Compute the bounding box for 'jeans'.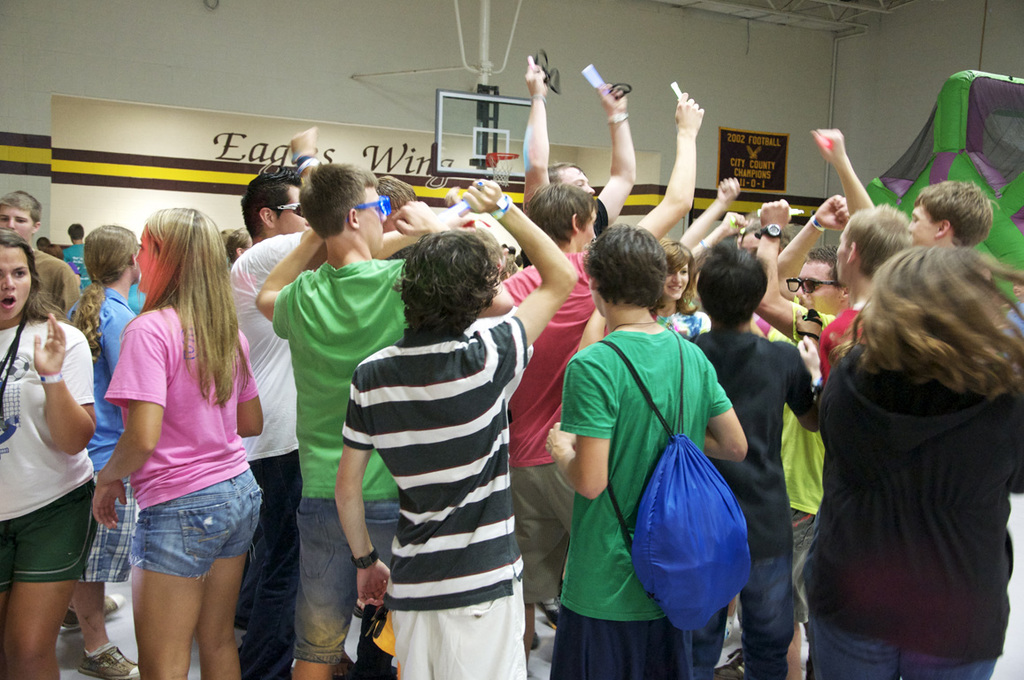
left=126, top=463, right=264, bottom=578.
